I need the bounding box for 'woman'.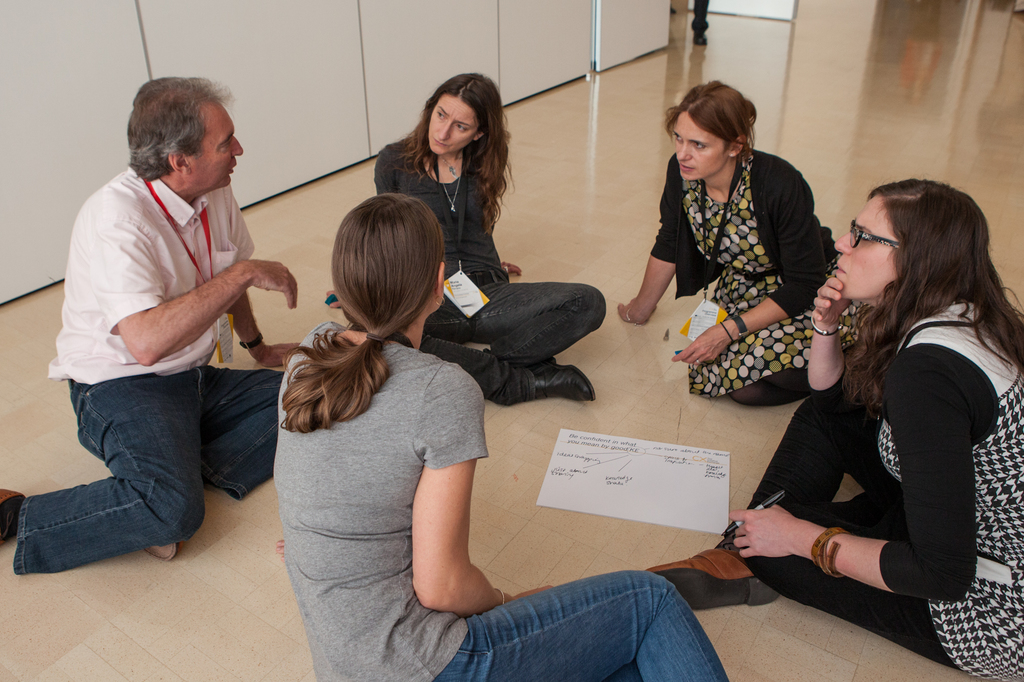
Here it is: 271, 187, 735, 681.
